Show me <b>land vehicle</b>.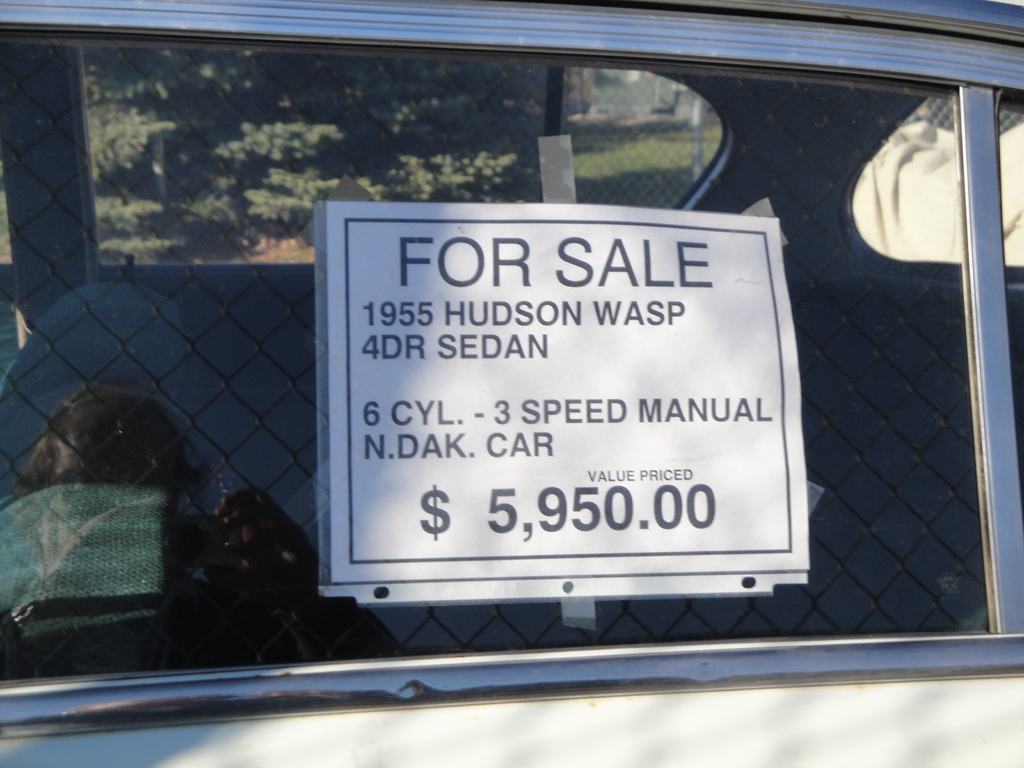
<b>land vehicle</b> is here: {"left": 87, "top": 0, "right": 1023, "bottom": 721}.
